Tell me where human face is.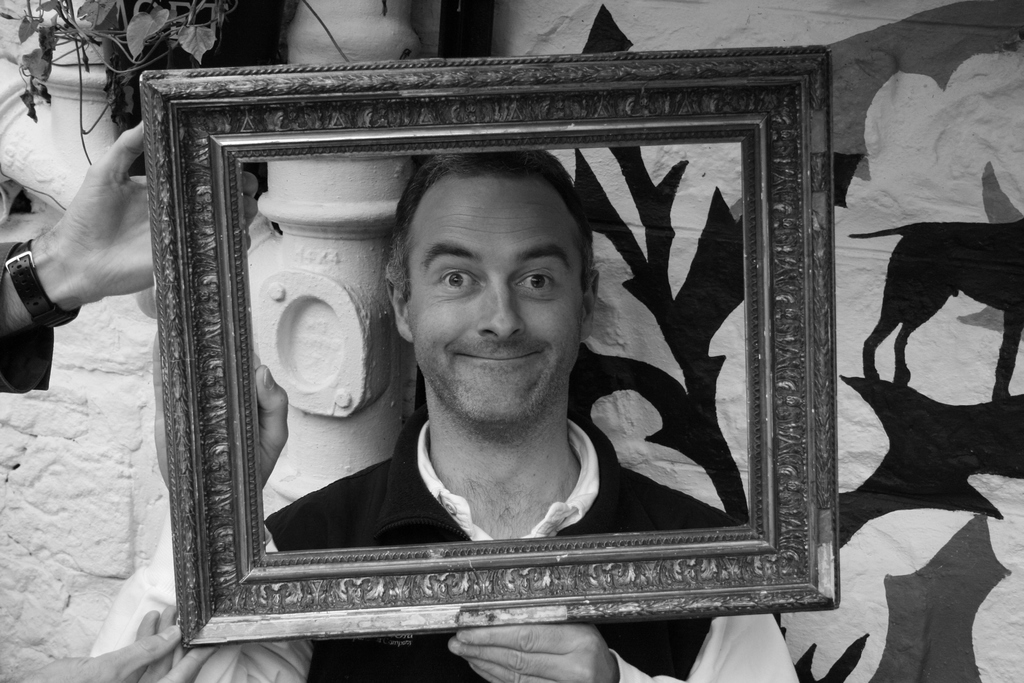
human face is at (left=404, top=172, right=586, bottom=419).
